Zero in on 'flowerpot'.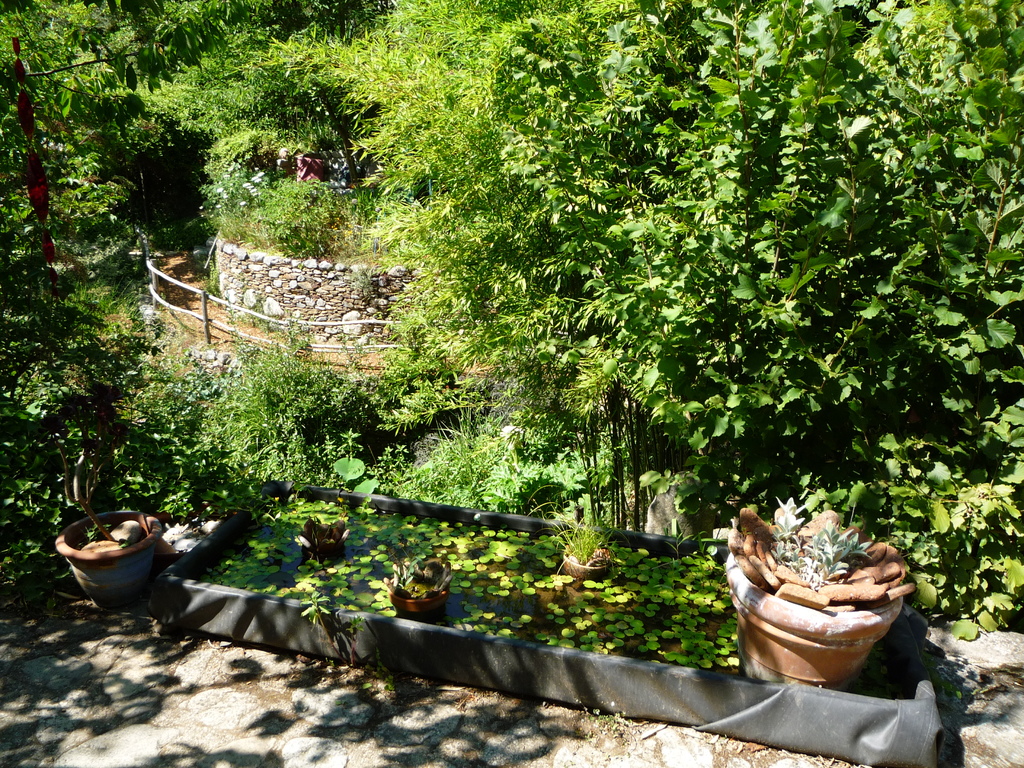
Zeroed in: l=51, t=502, r=165, b=604.
